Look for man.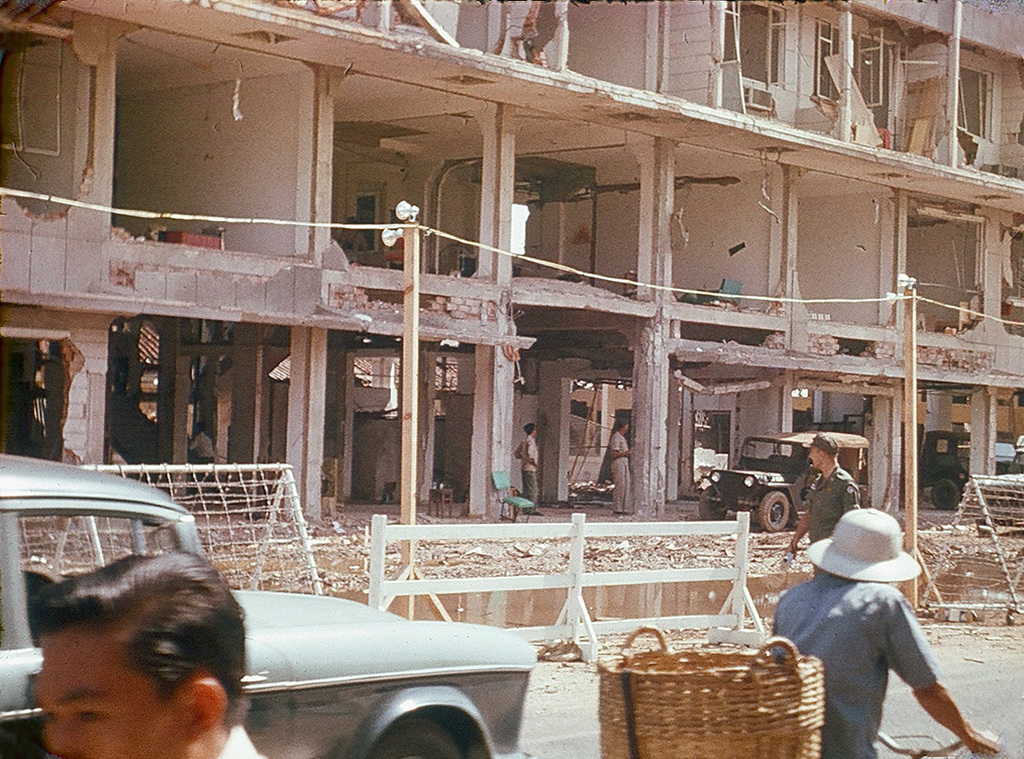
Found: bbox=[515, 420, 540, 517].
